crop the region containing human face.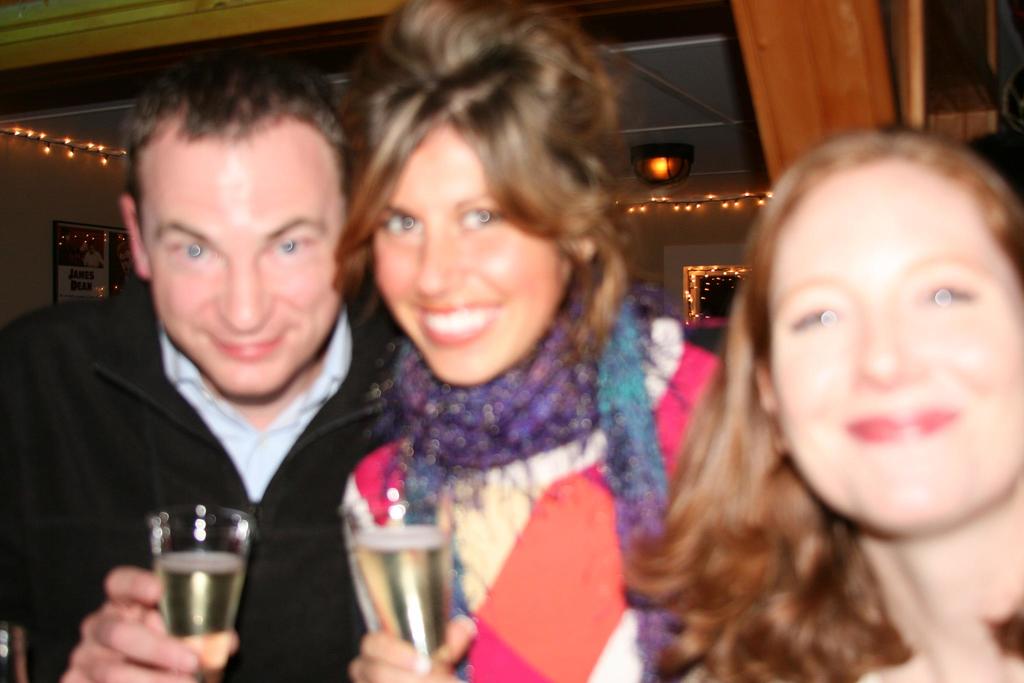
Crop region: x1=770, y1=157, x2=1023, y2=536.
